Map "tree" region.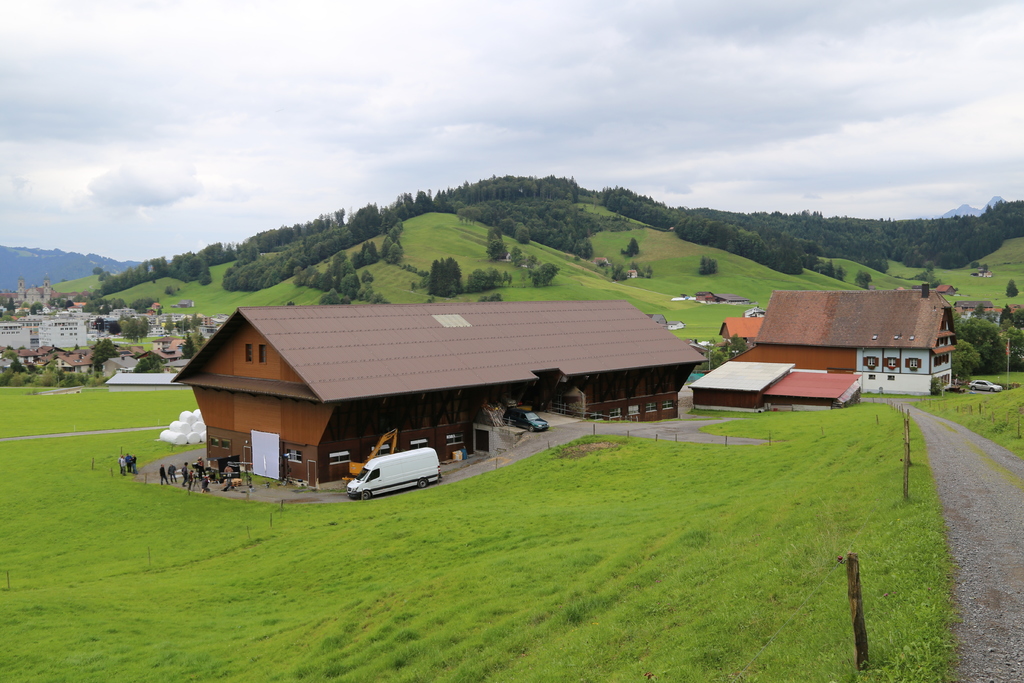
Mapped to rect(632, 261, 644, 278).
